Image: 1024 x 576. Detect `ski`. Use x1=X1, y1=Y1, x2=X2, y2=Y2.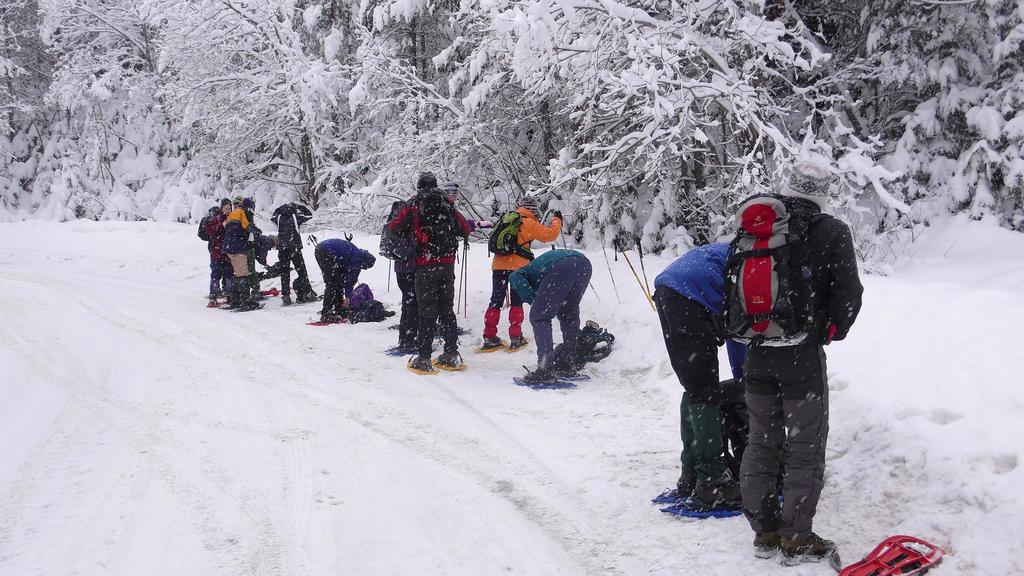
x1=404, y1=356, x2=438, y2=378.
